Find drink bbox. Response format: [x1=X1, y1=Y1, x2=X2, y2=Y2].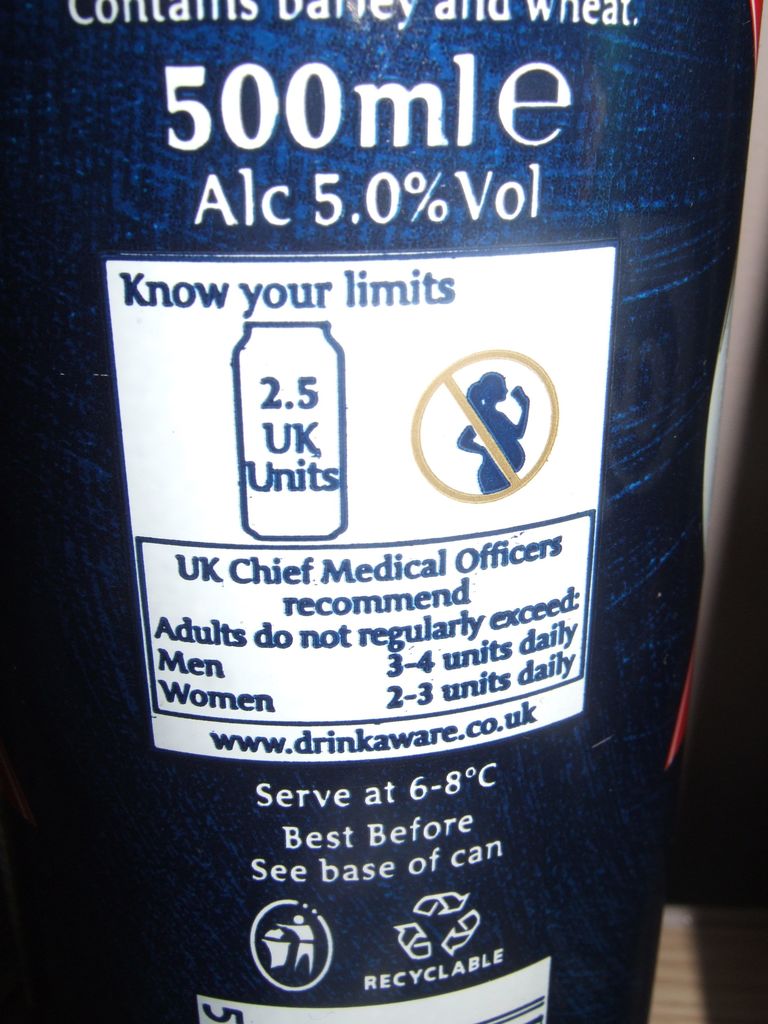
[x1=35, y1=0, x2=698, y2=1023].
